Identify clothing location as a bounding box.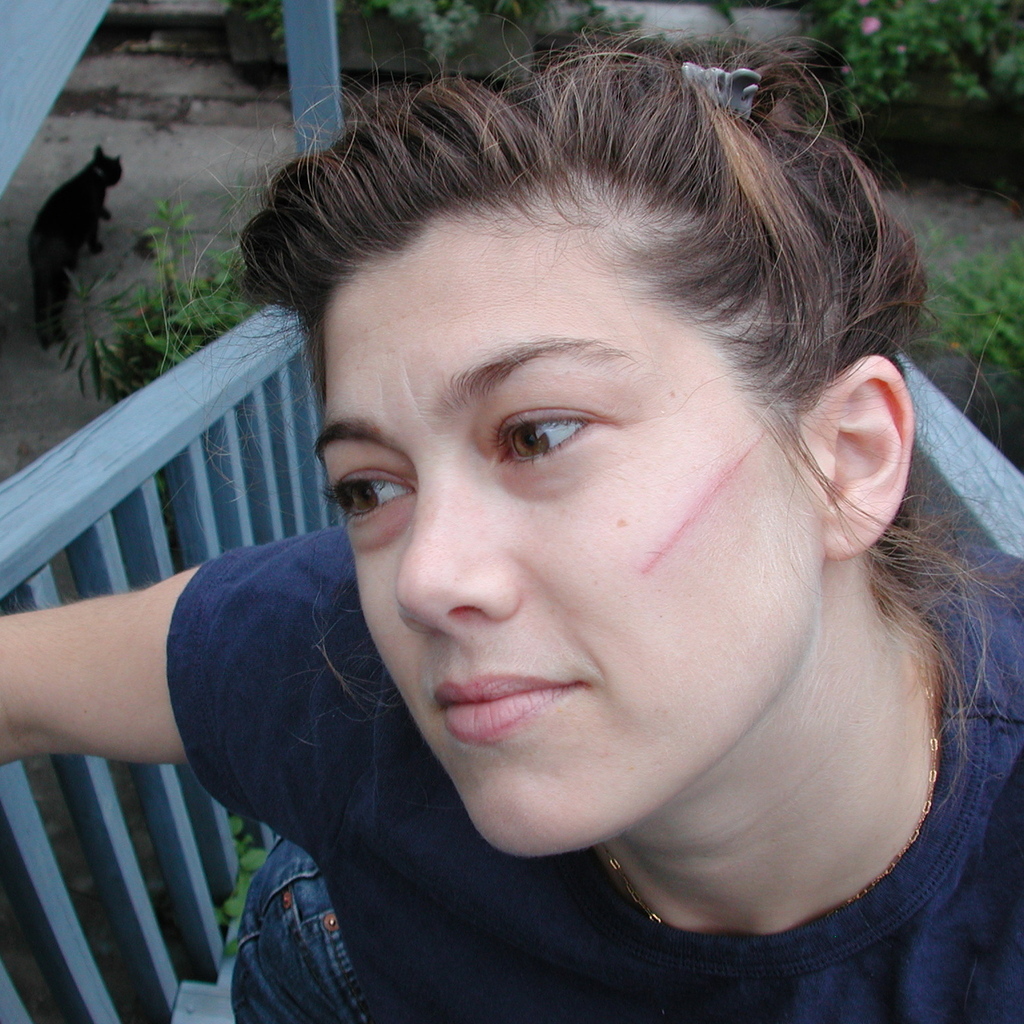
rect(171, 510, 1023, 1023).
